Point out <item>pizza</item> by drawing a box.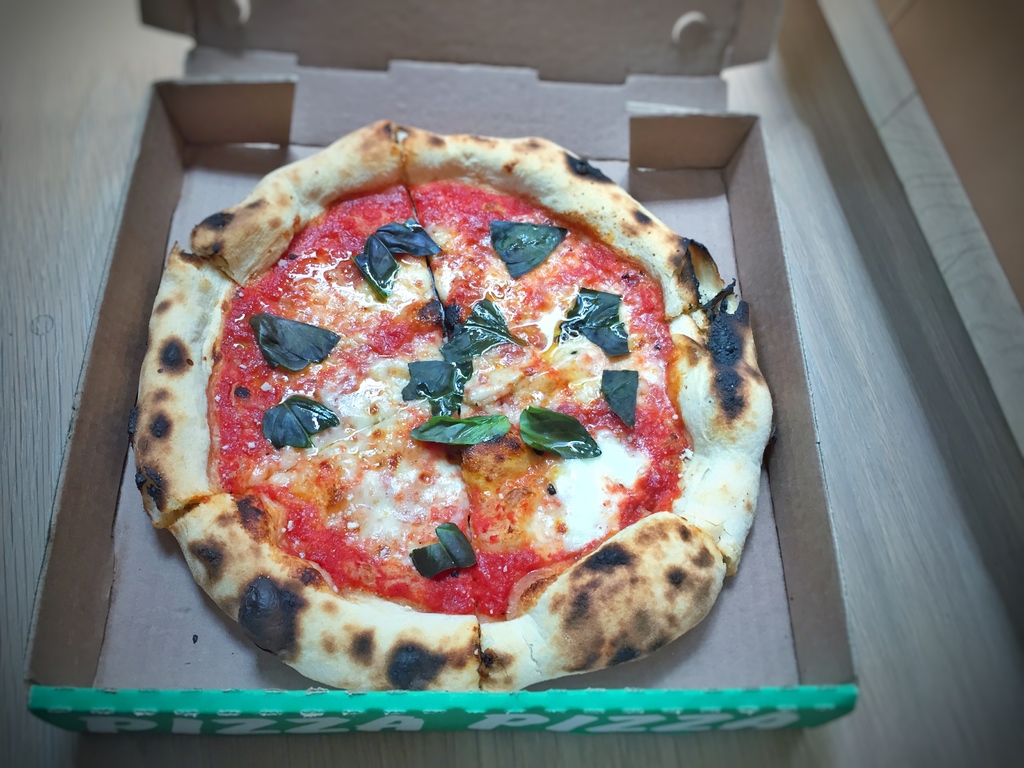
[left=126, top=117, right=781, bottom=691].
